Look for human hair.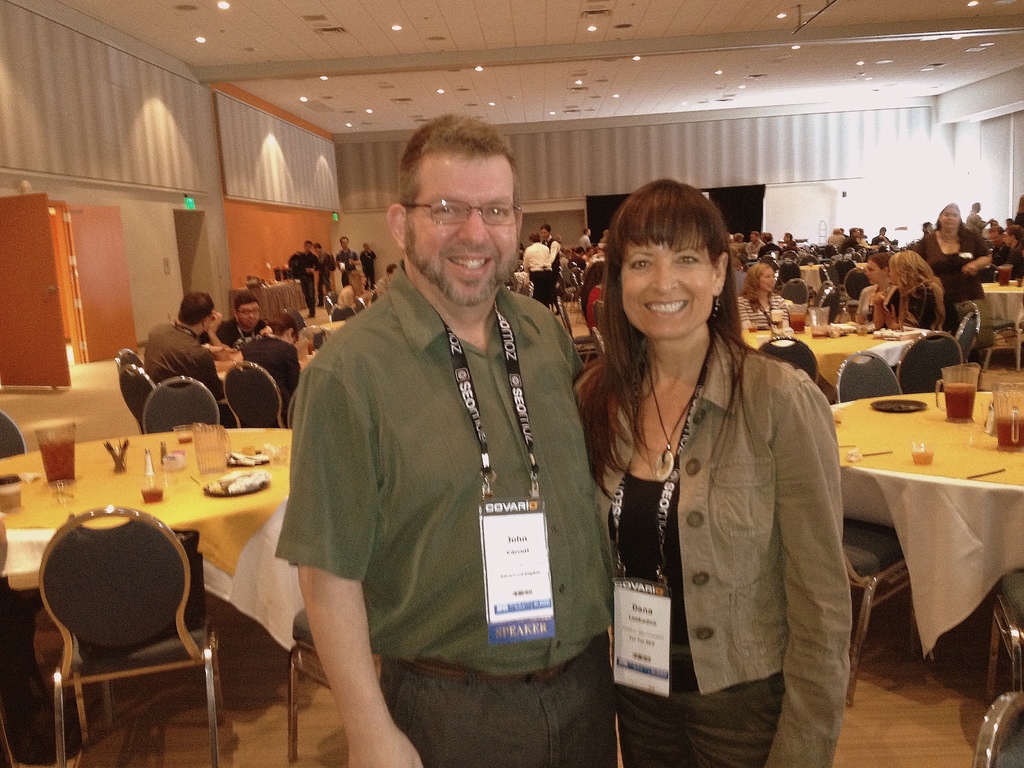
Found: <region>349, 269, 362, 298</region>.
